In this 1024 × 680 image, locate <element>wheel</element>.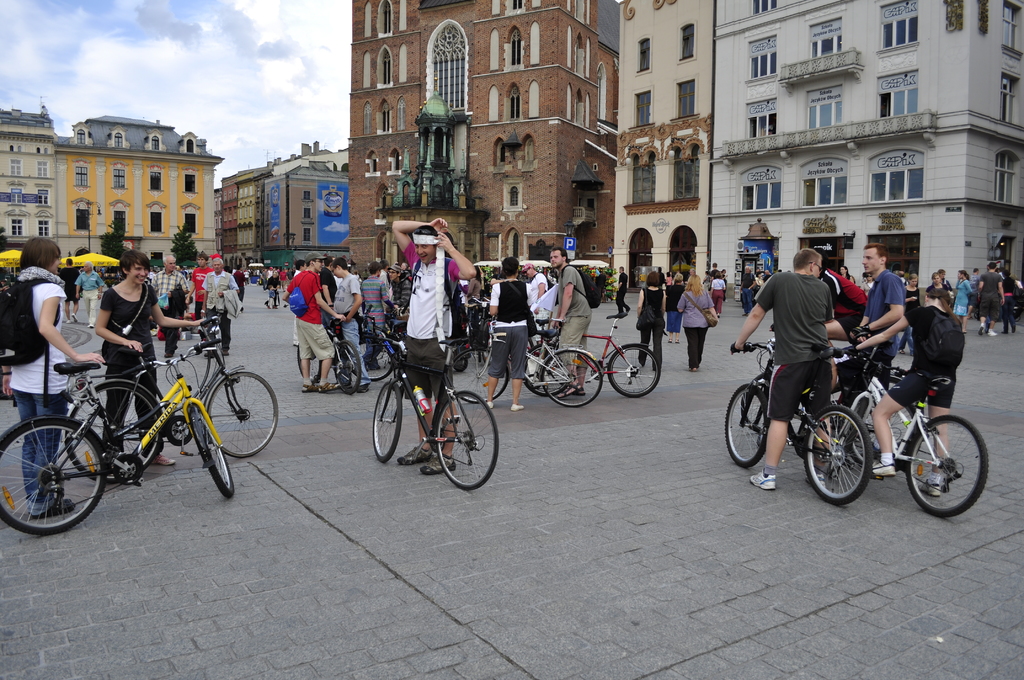
Bounding box: (x1=93, y1=382, x2=161, y2=483).
